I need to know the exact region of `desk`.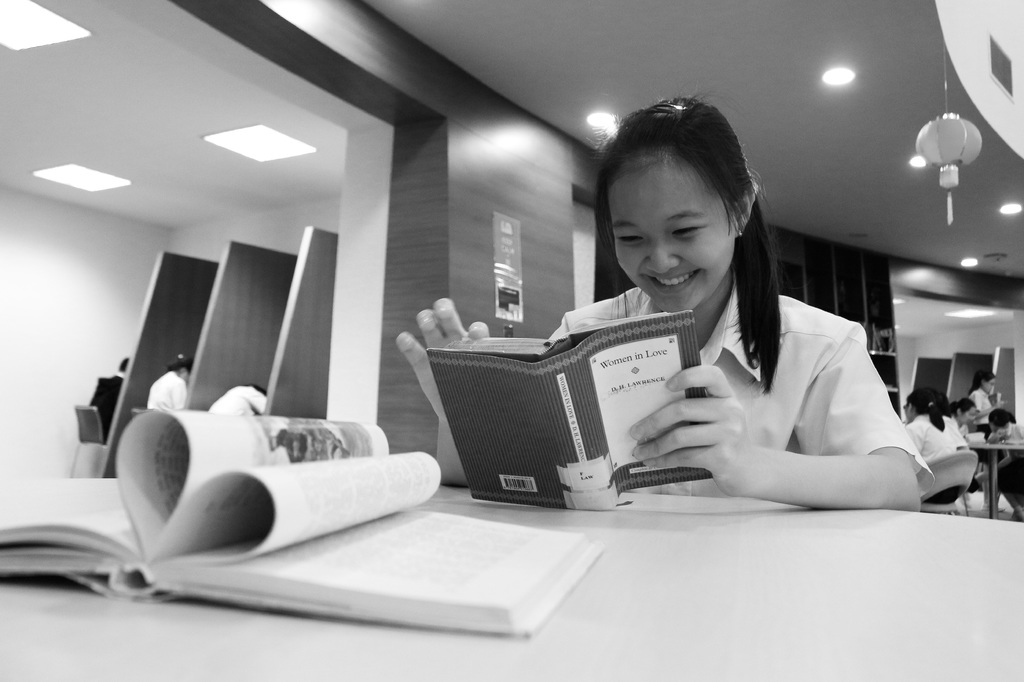
Region: bbox=(2, 497, 1023, 681).
